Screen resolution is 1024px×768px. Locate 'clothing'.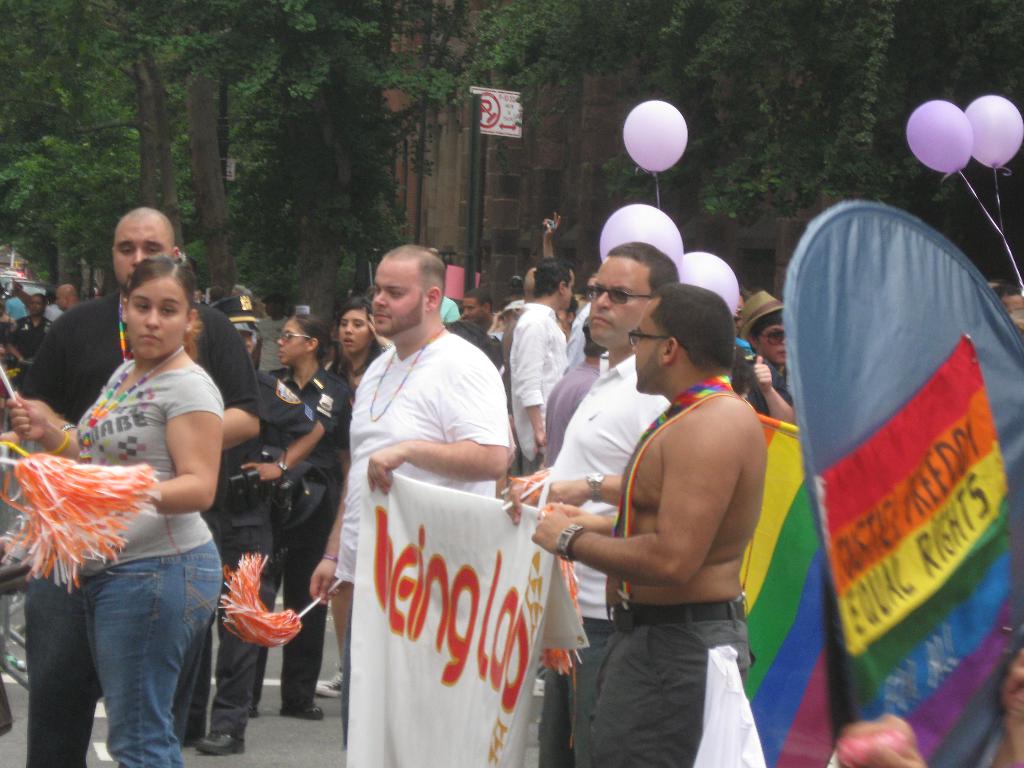
<bbox>14, 314, 50, 358</bbox>.
